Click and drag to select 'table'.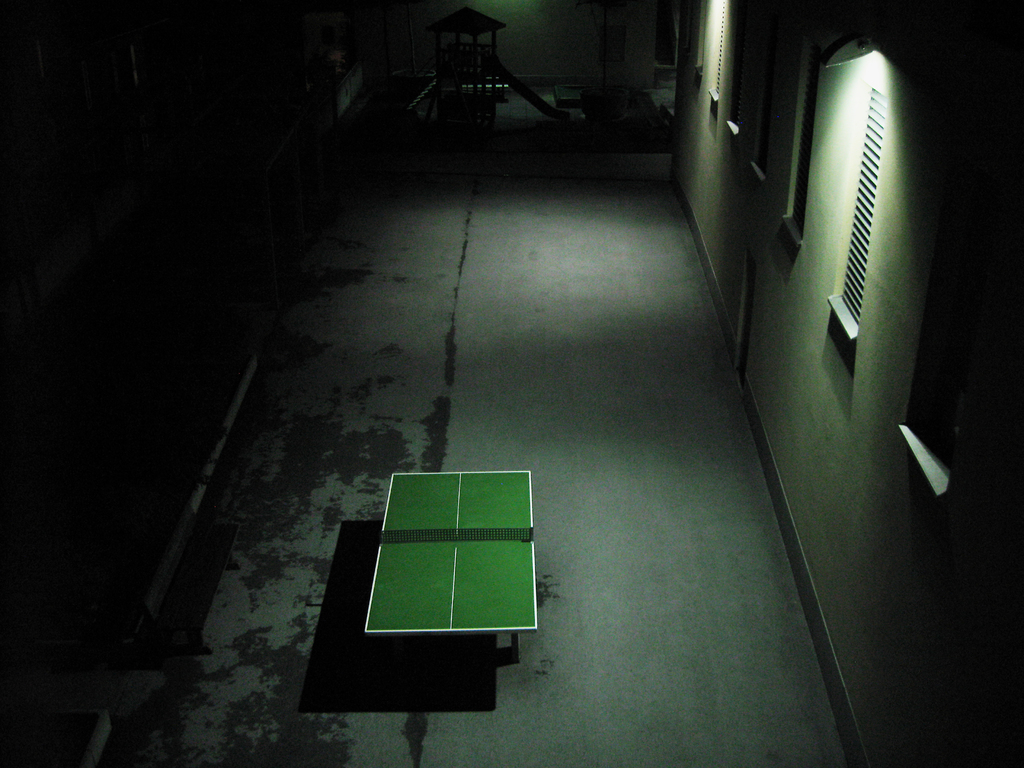
Selection: [361, 462, 536, 643].
